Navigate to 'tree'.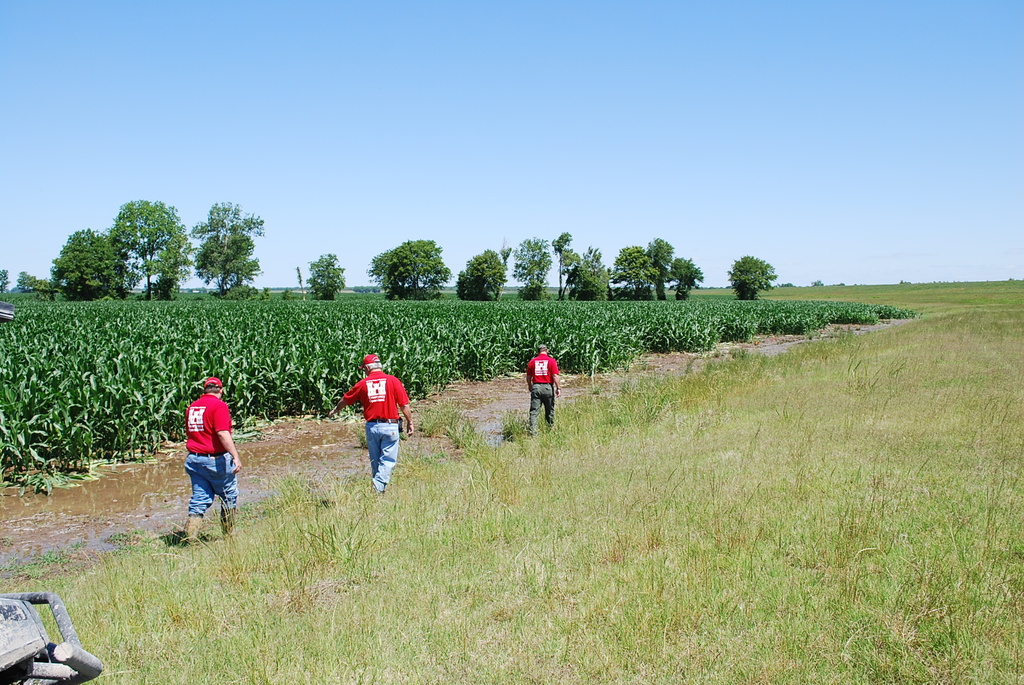
Navigation target: bbox=[189, 200, 266, 303].
